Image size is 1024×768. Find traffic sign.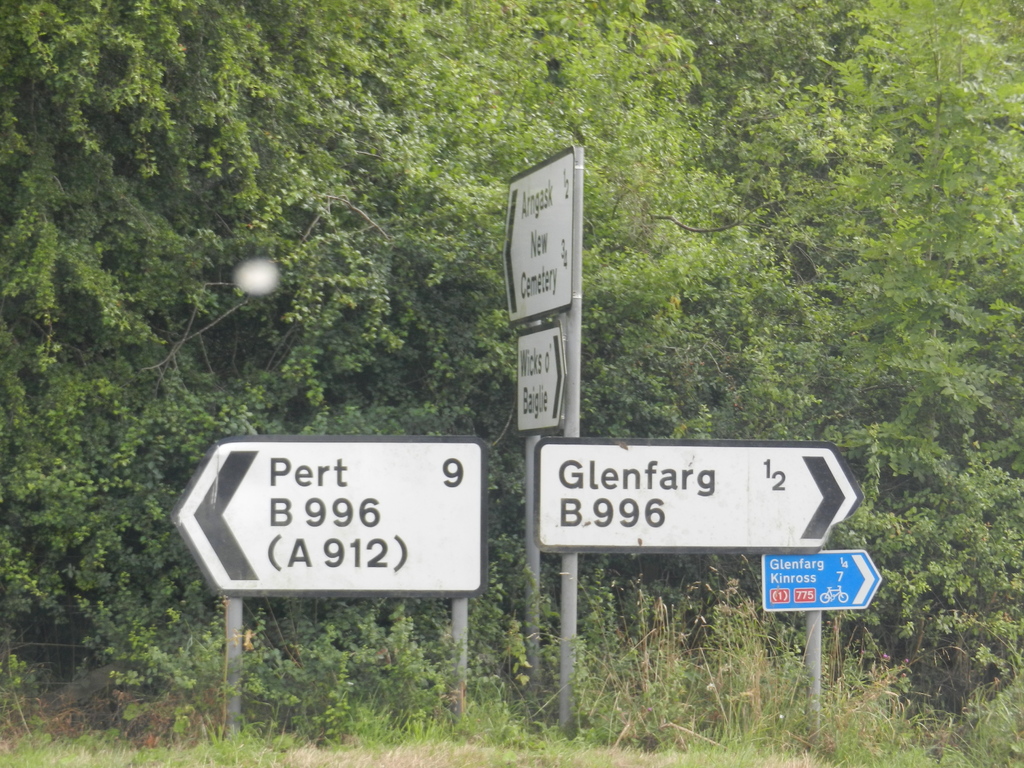
501, 147, 569, 327.
